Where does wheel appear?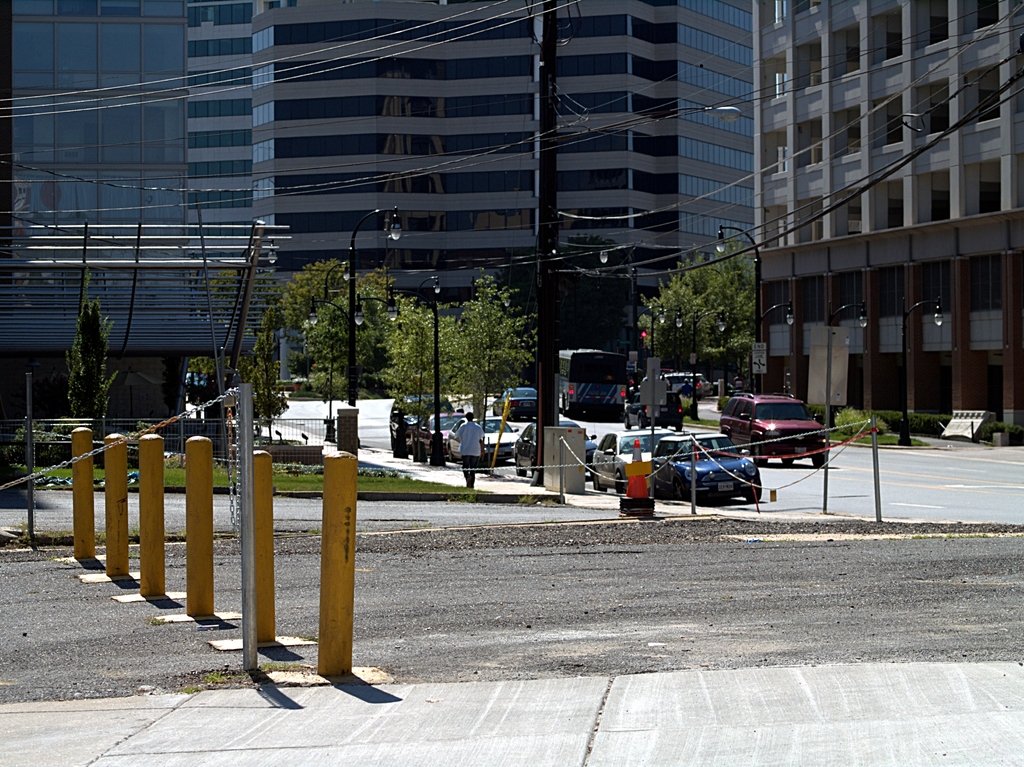
Appears at rect(614, 473, 628, 493).
